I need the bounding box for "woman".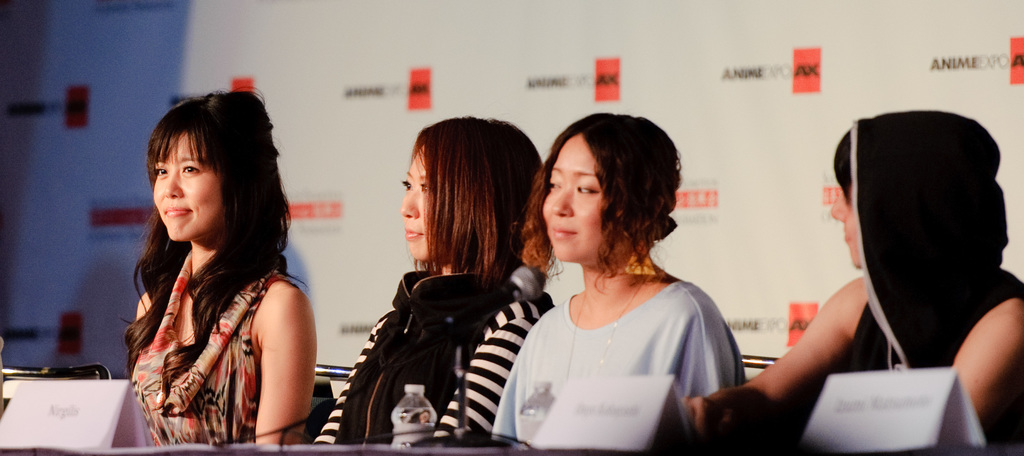
Here it is: region(312, 110, 559, 445).
